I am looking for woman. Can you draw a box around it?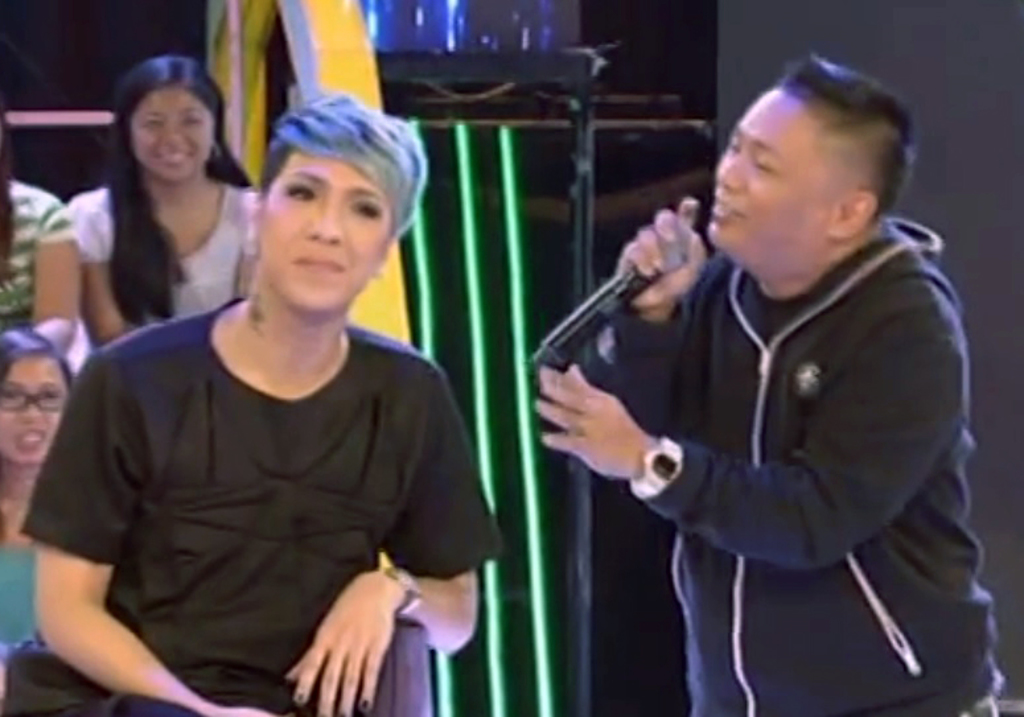
Sure, the bounding box is locate(63, 51, 266, 351).
